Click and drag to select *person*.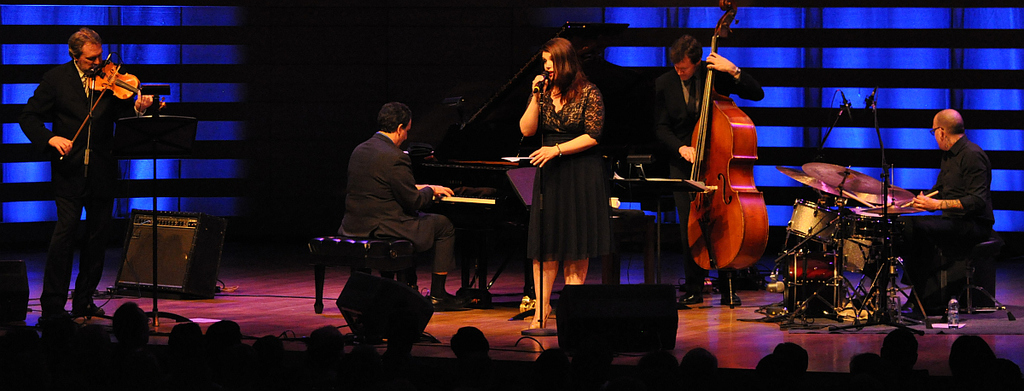
Selection: [520, 37, 610, 333].
